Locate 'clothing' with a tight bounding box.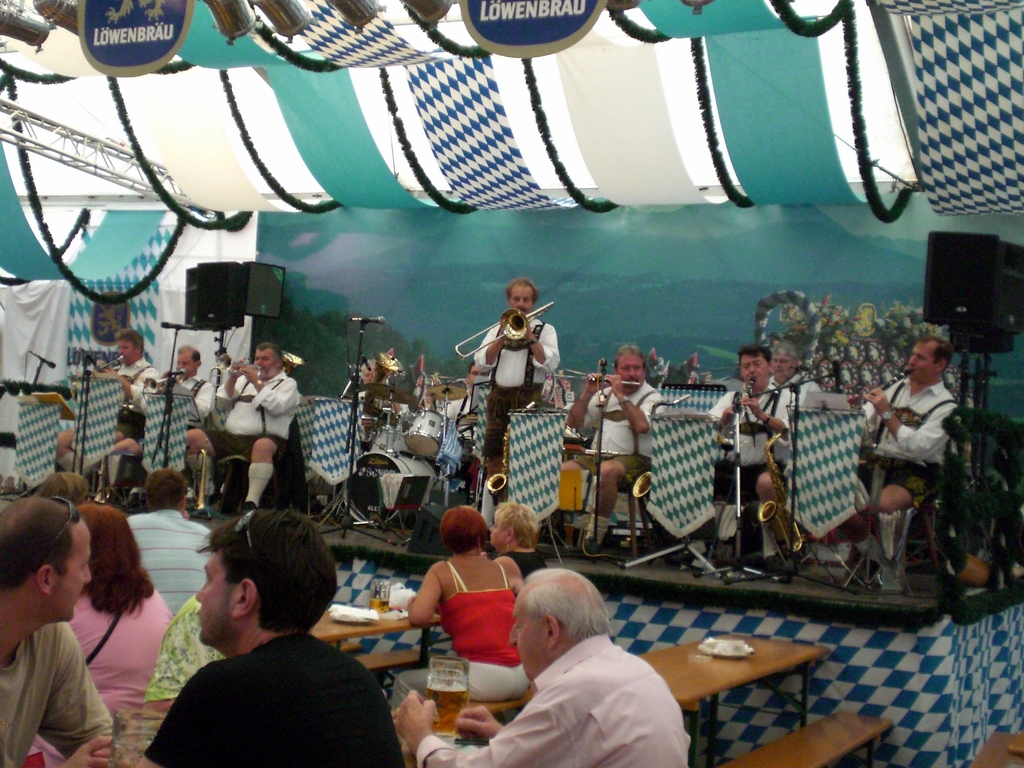
rect(437, 564, 516, 700).
